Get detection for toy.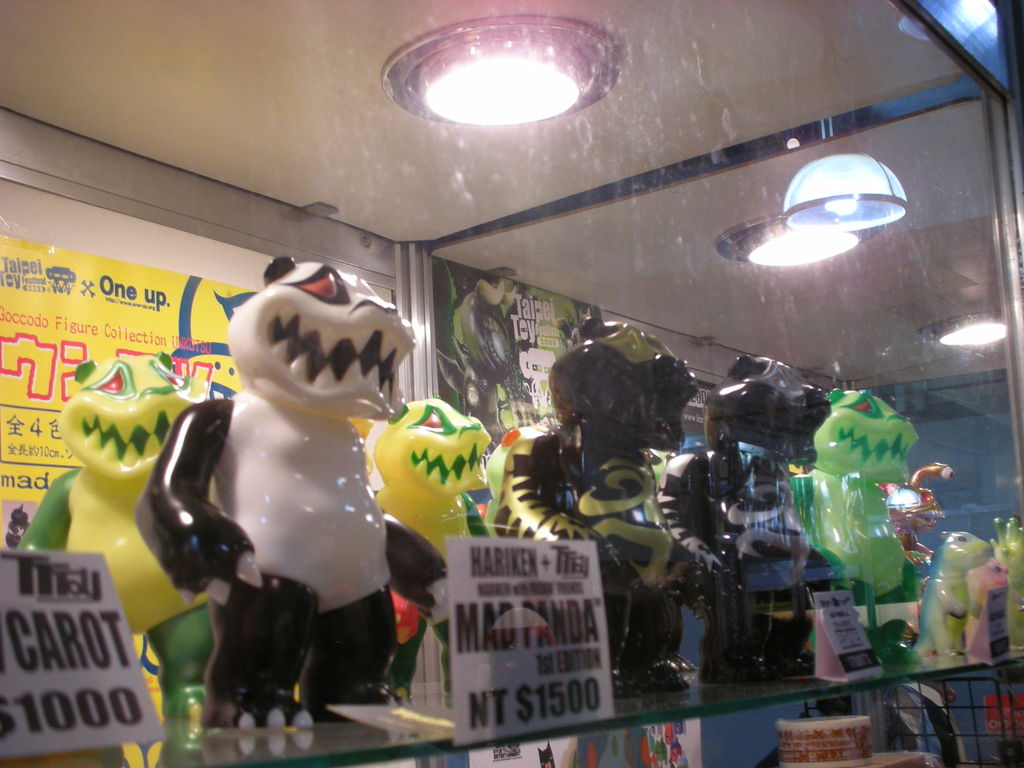
Detection: <region>132, 254, 445, 733</region>.
